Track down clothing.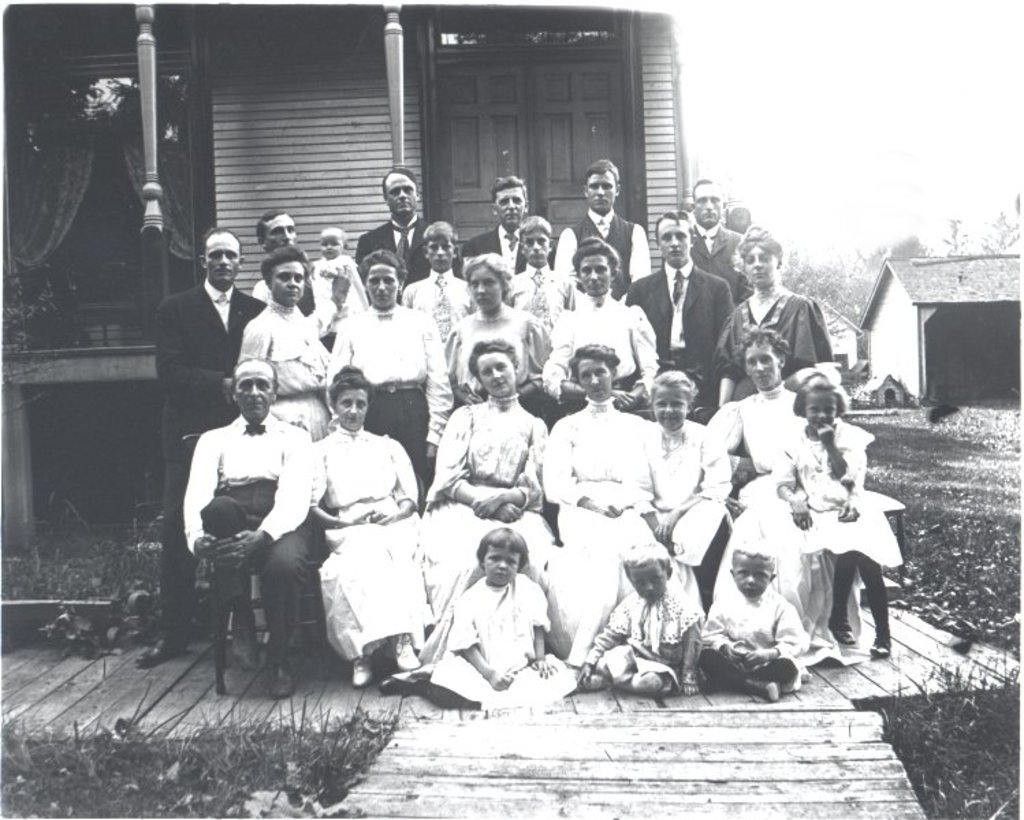
Tracked to (353,208,436,292).
